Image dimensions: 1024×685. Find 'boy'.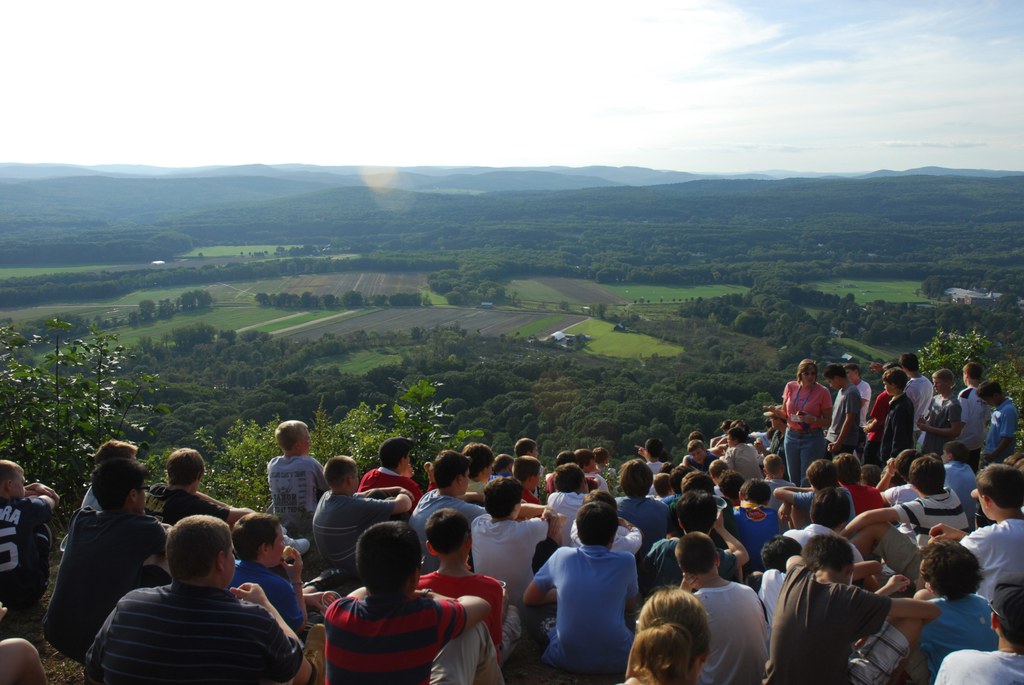
<region>822, 367, 865, 455</region>.
